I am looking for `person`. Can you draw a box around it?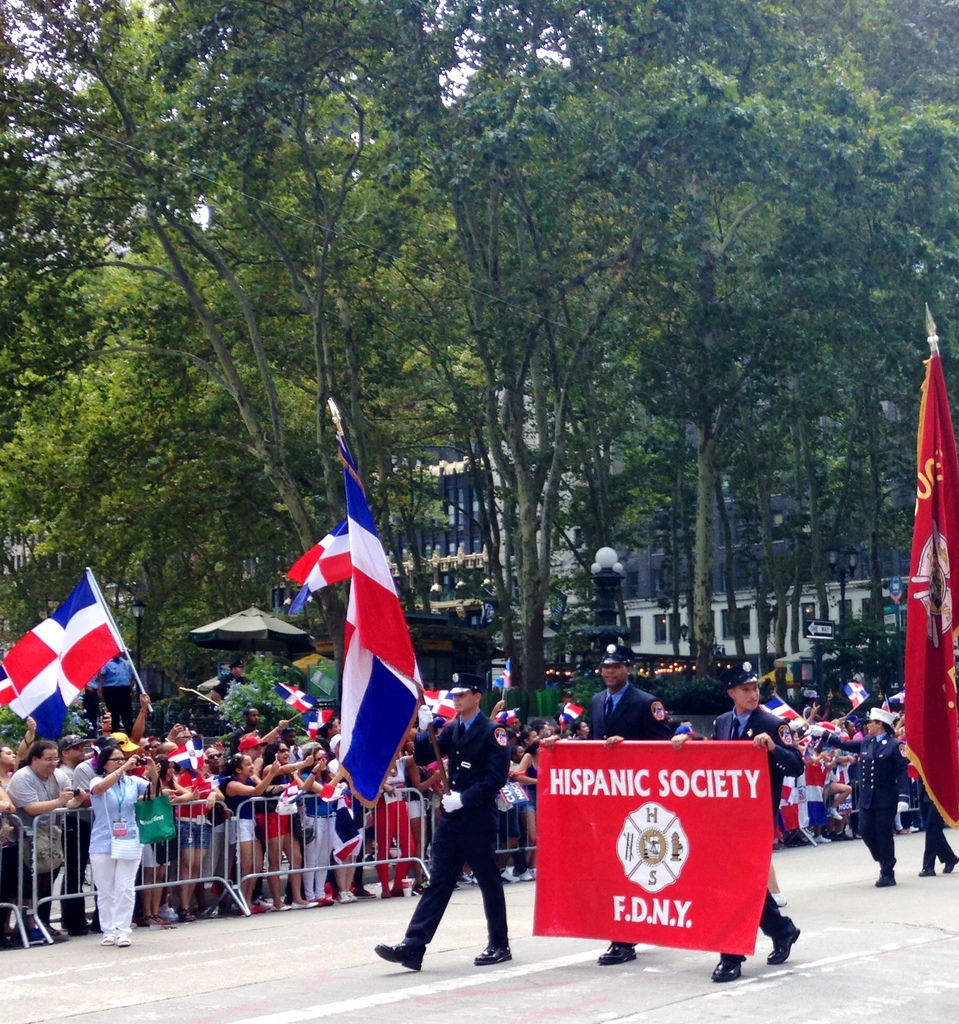
Sure, the bounding box is bbox(379, 668, 512, 973).
